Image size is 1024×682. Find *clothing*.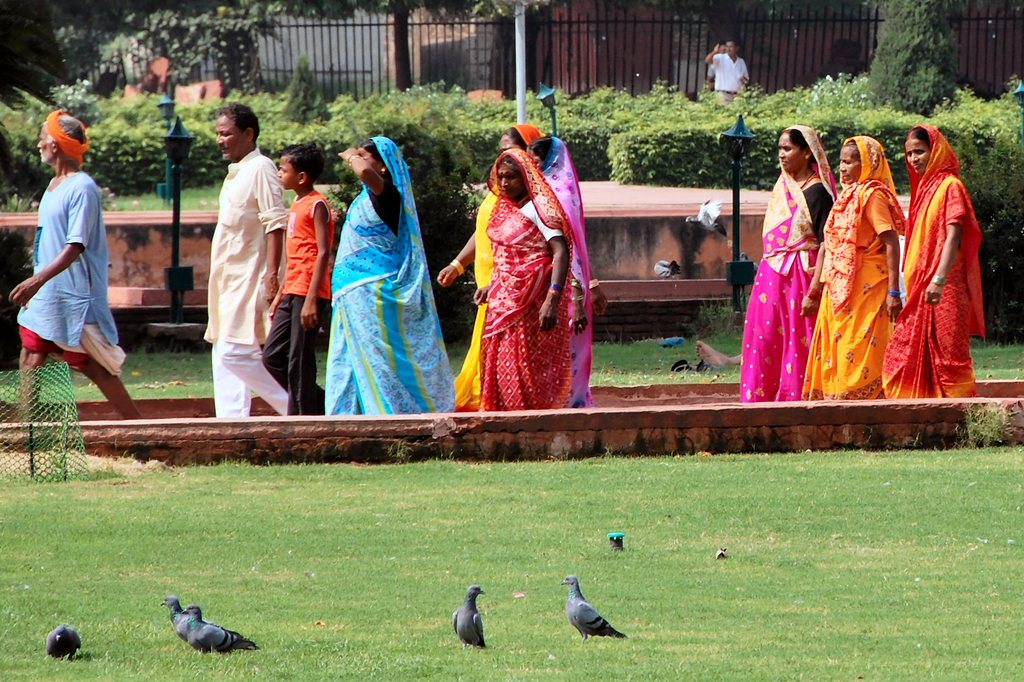
[x1=456, y1=192, x2=497, y2=408].
